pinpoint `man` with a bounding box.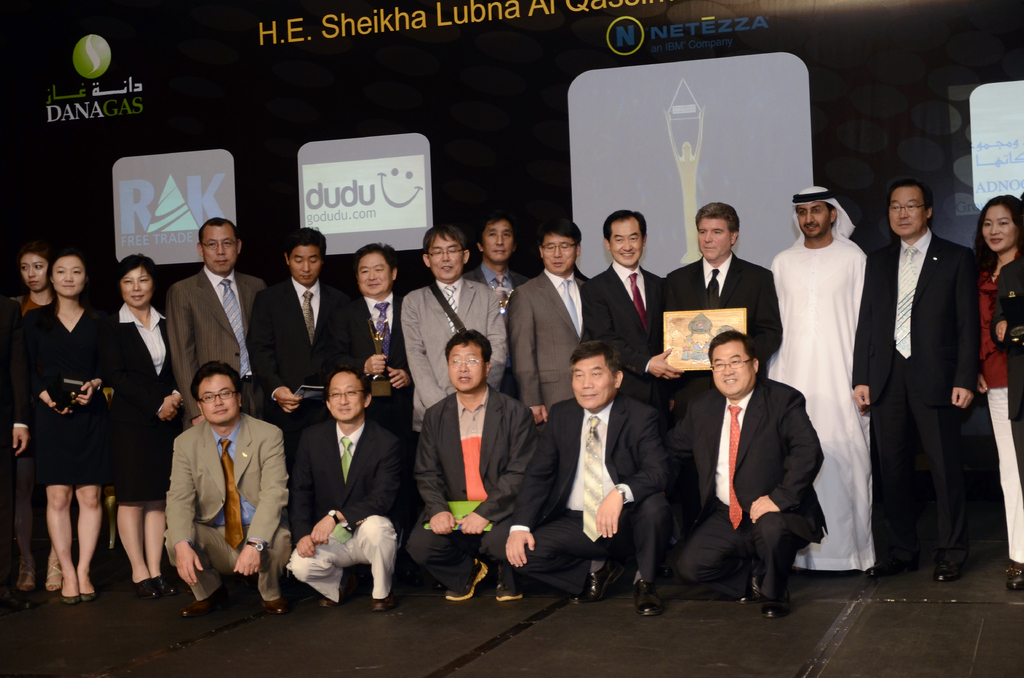
<box>659,328,826,625</box>.
